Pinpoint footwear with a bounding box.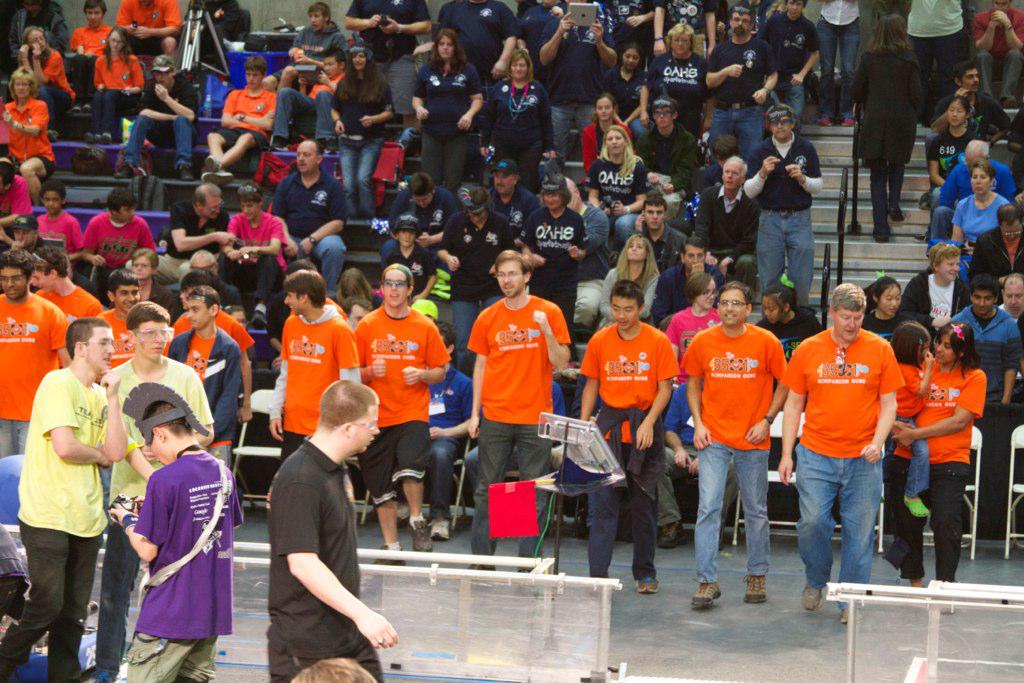
(838, 605, 862, 629).
